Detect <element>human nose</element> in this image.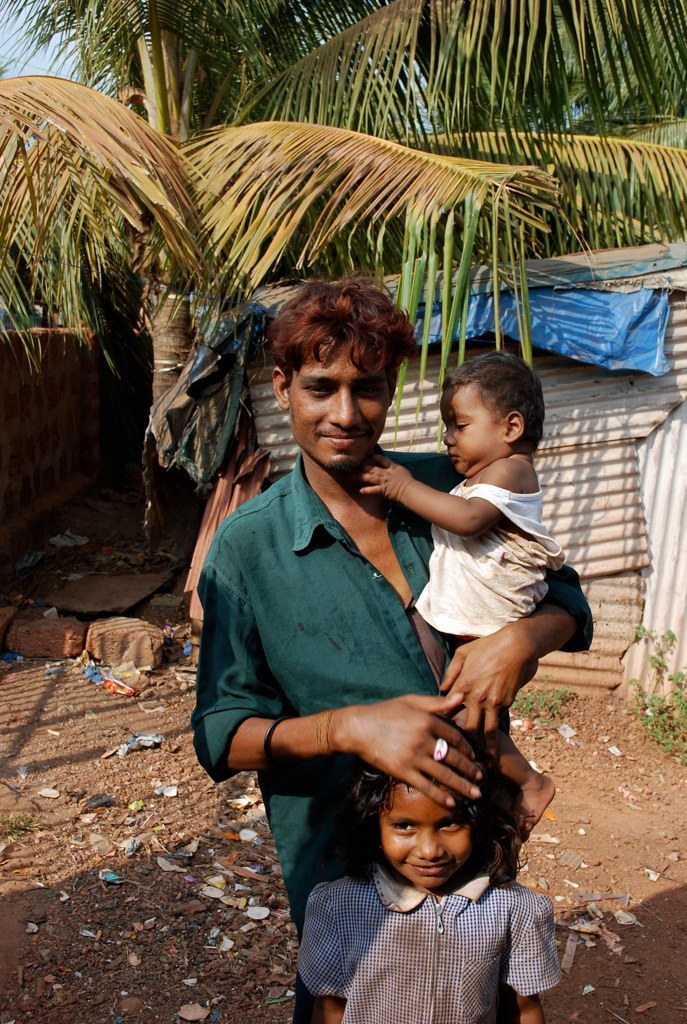
Detection: rect(328, 388, 361, 431).
